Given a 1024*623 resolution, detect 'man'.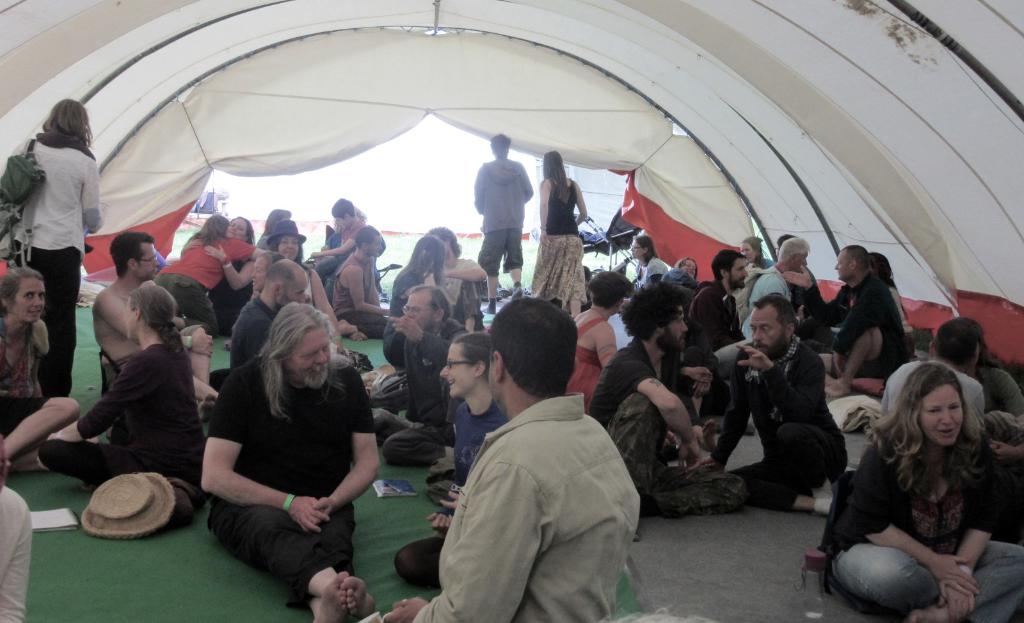
(310,200,364,284).
